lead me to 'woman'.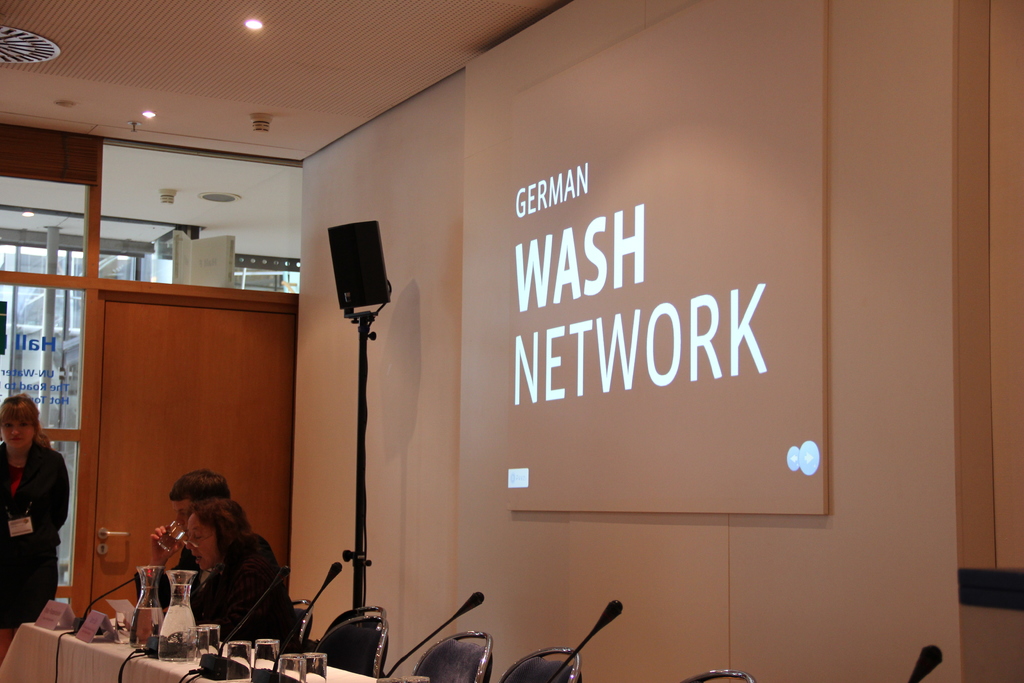
Lead to bbox(181, 503, 297, 653).
